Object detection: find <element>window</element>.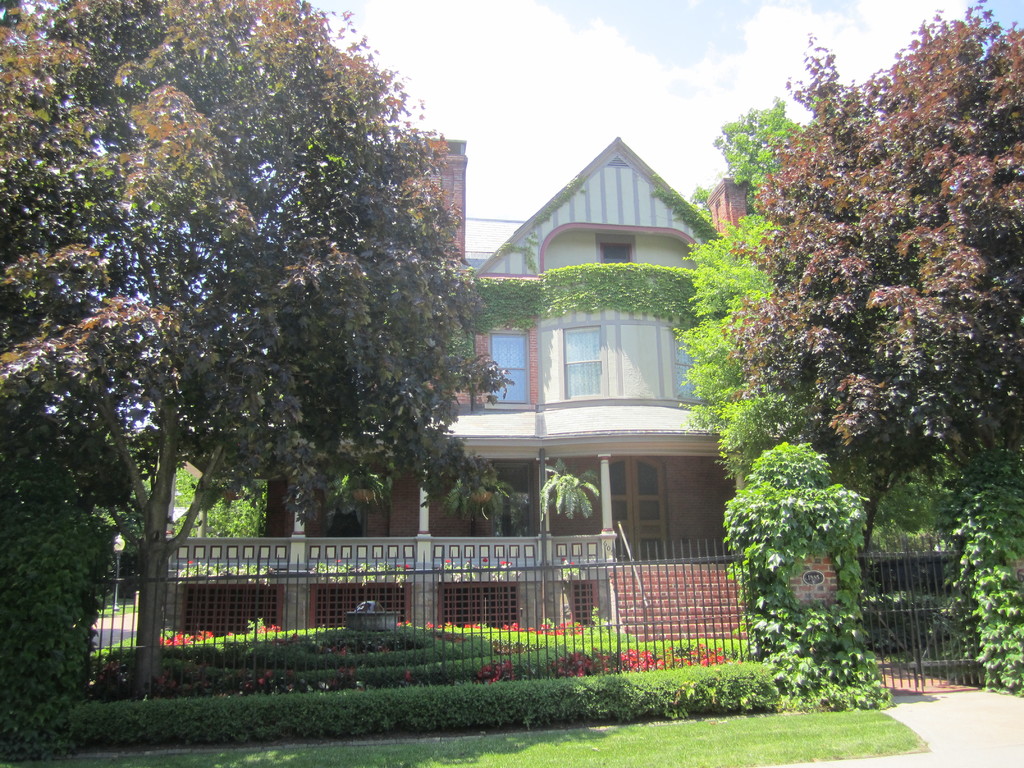
select_region(564, 324, 709, 403).
